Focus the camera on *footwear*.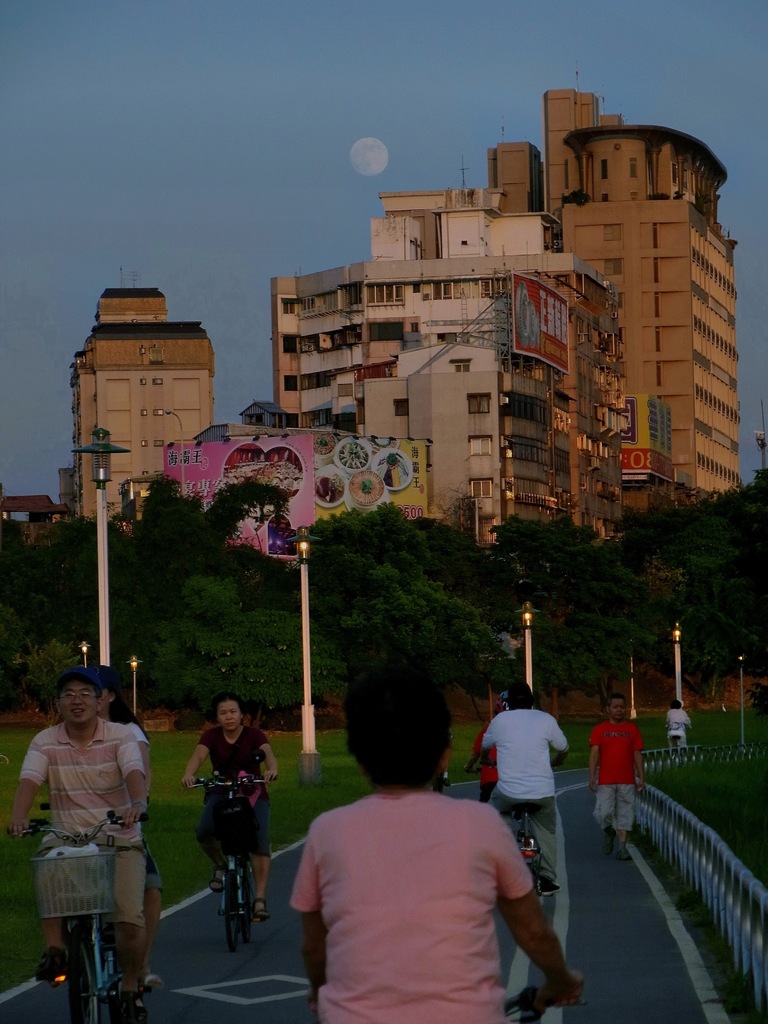
Focus region: x1=612 y1=846 x2=633 y2=861.
